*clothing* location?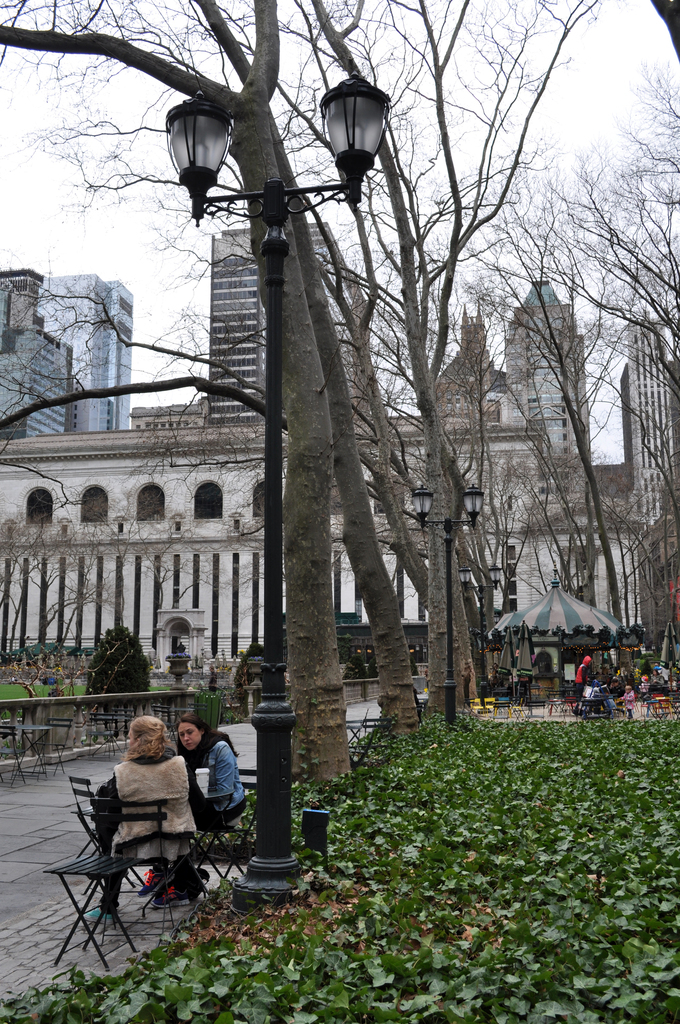
box=[101, 747, 192, 860]
